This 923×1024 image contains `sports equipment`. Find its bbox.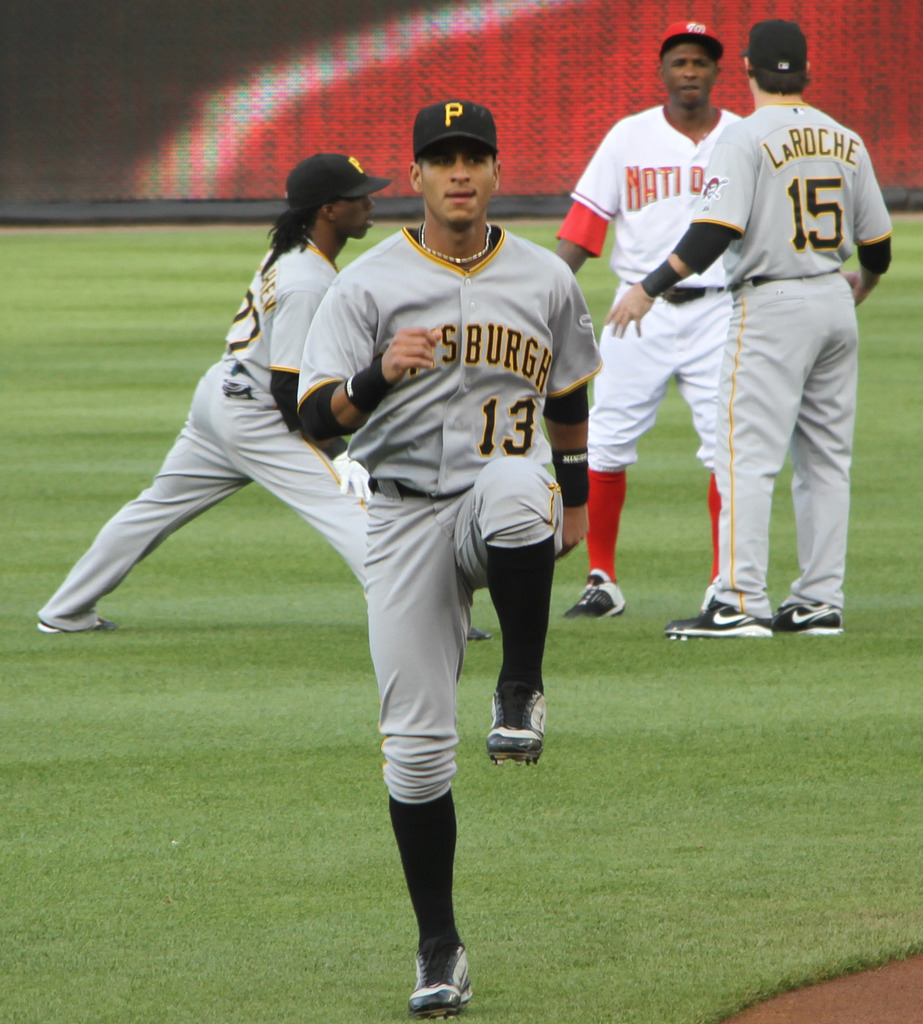
left=485, top=680, right=541, bottom=762.
